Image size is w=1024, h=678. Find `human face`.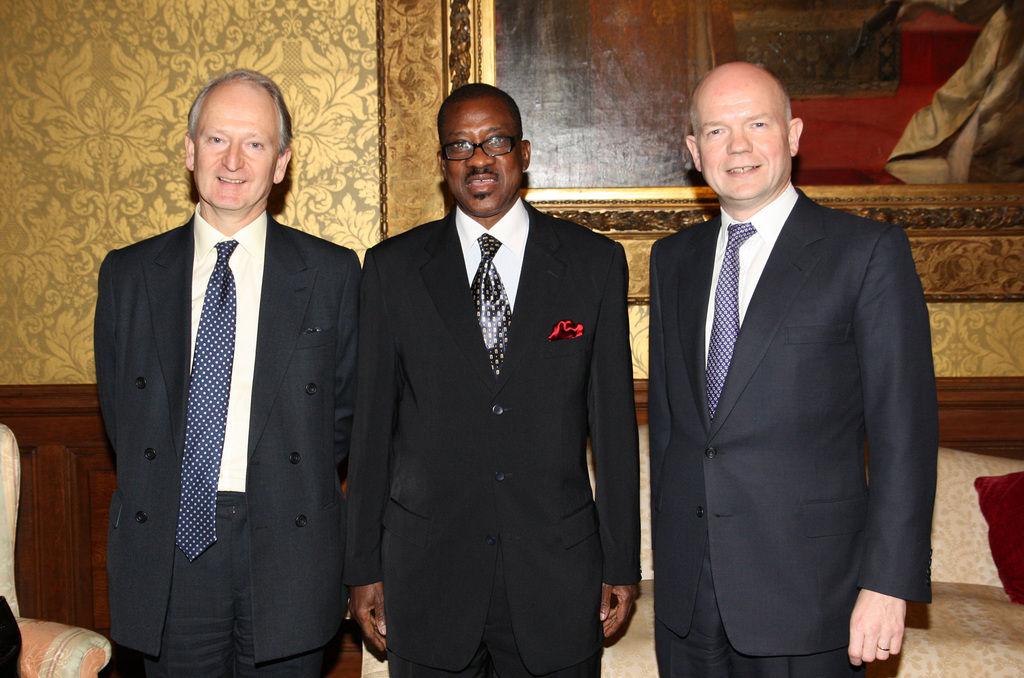
box=[689, 76, 788, 201].
